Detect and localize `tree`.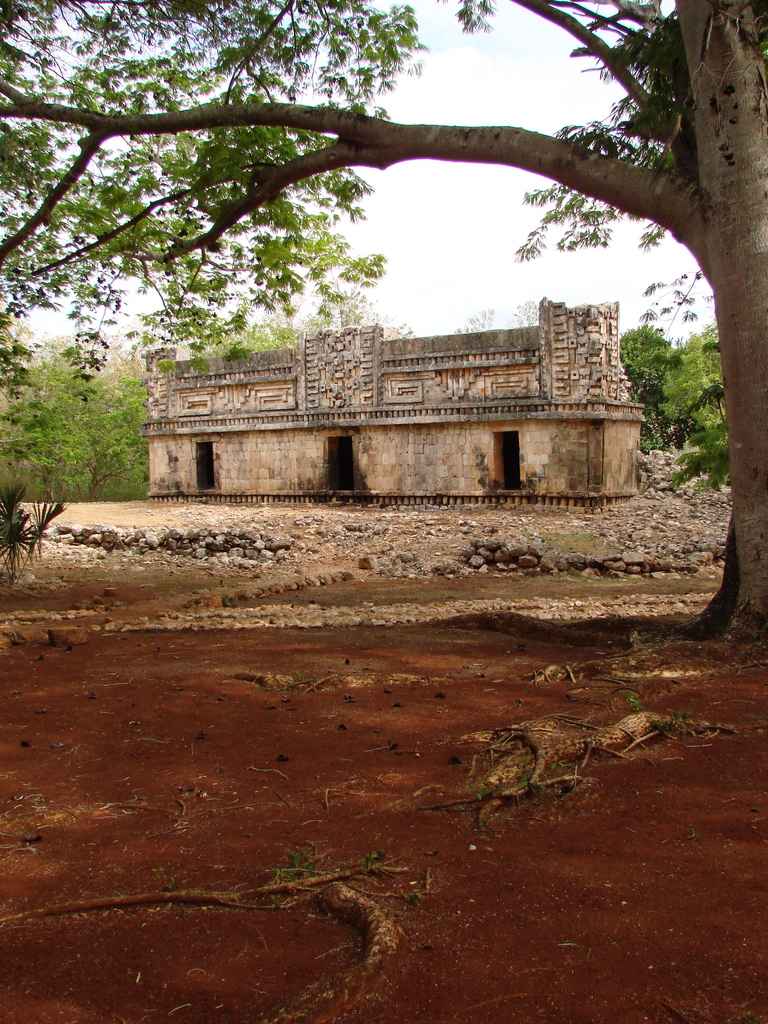
Localized at [left=450, top=305, right=500, bottom=330].
